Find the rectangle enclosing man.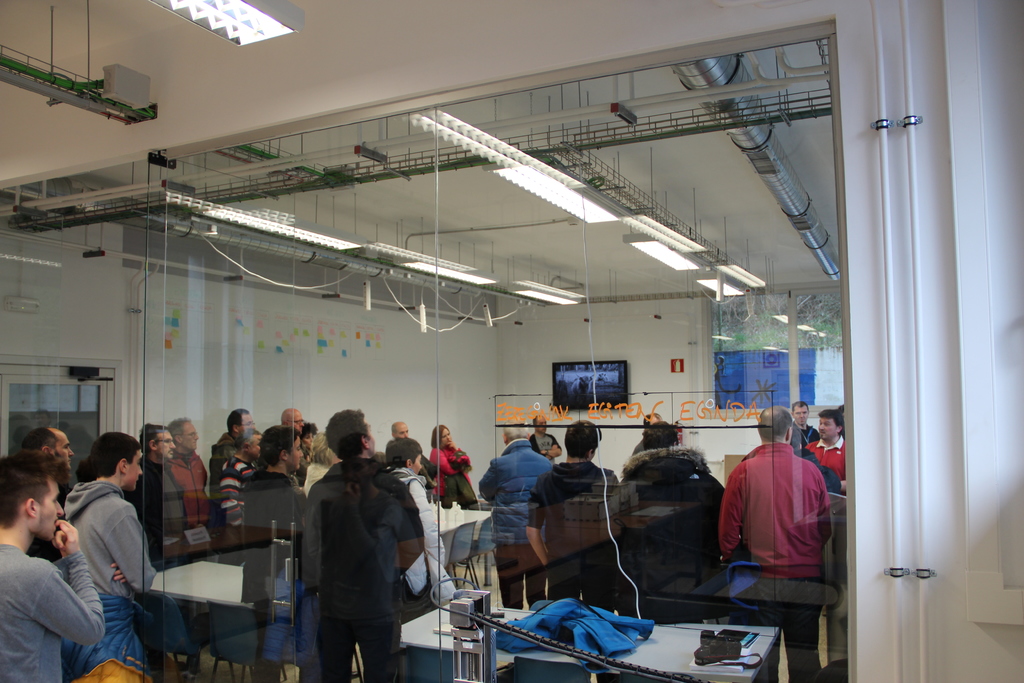
<region>220, 429, 264, 539</region>.
